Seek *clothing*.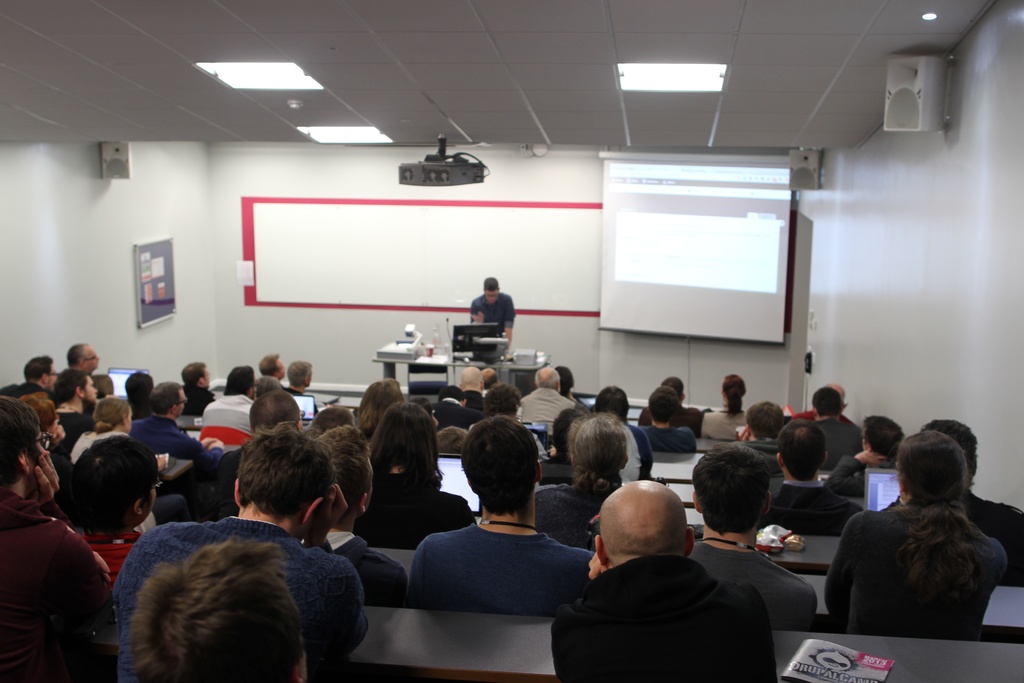
(812, 411, 861, 468).
